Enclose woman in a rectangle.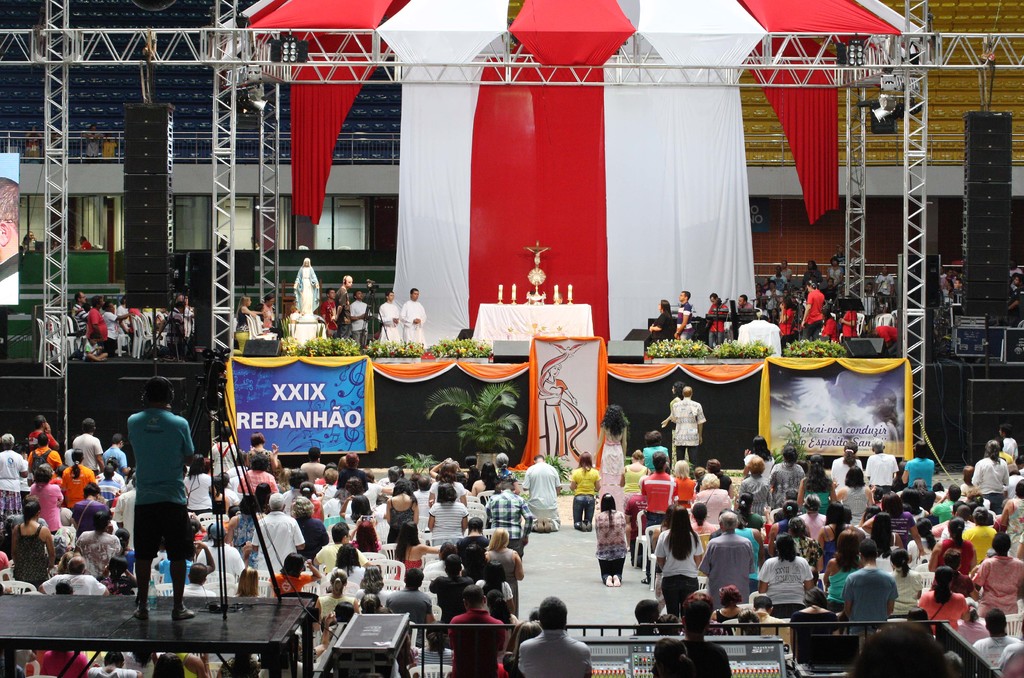
[10, 498, 54, 593].
